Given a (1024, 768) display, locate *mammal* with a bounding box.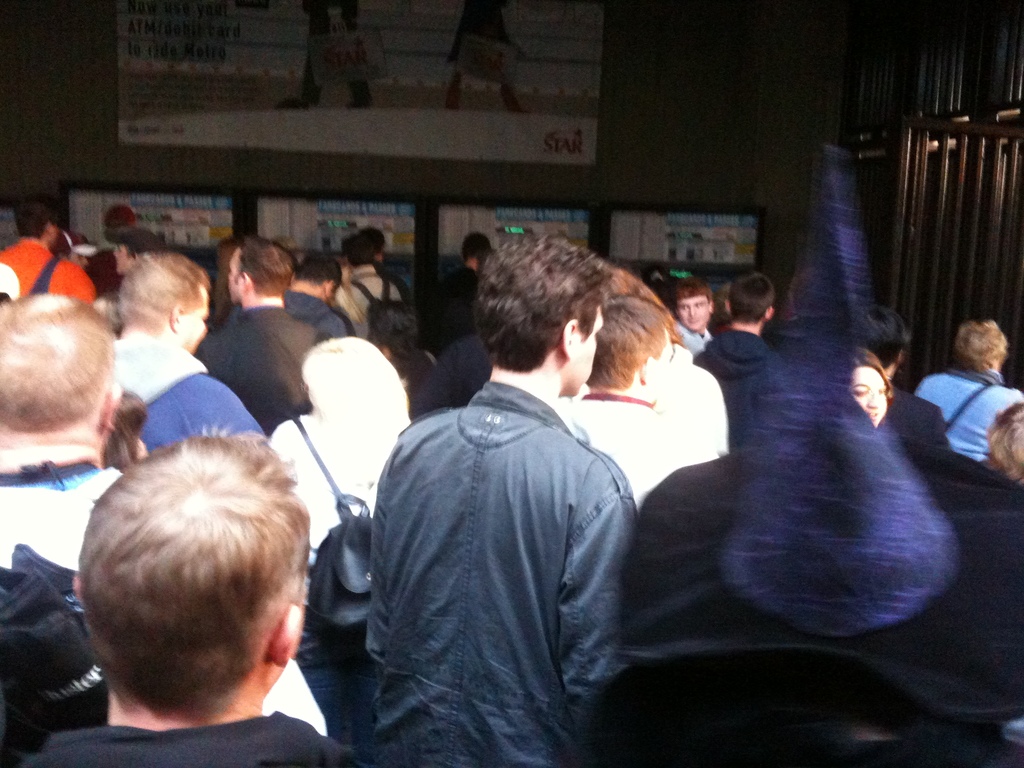
Located: bbox(445, 0, 530, 114).
